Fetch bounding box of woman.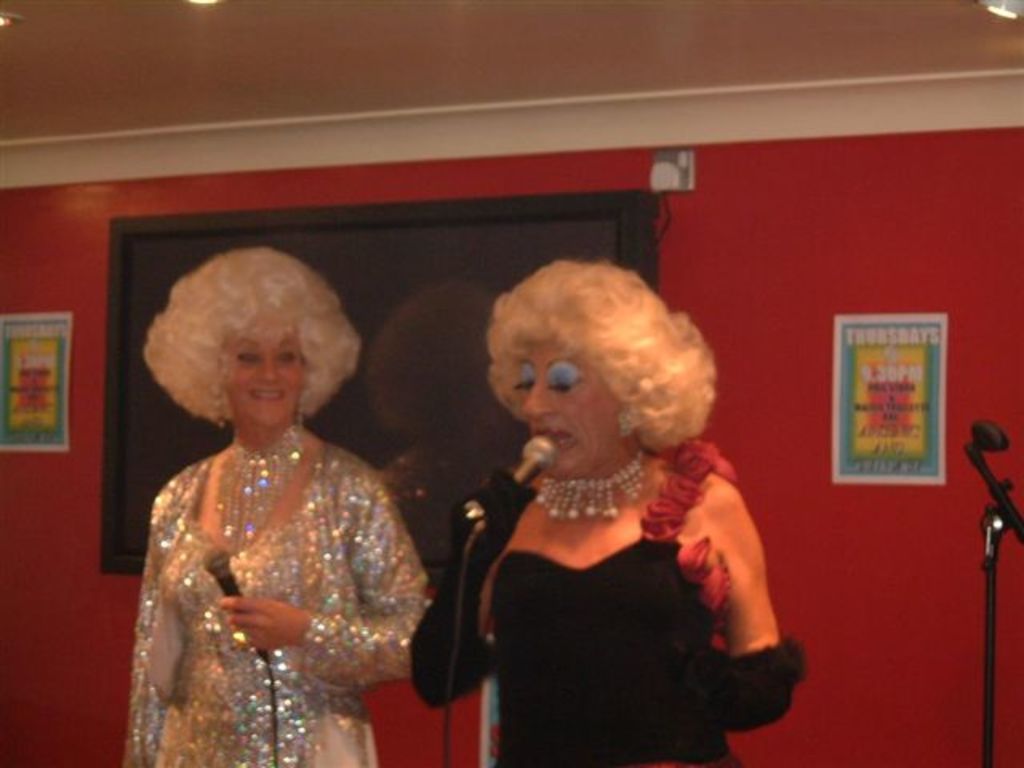
Bbox: 98, 245, 440, 750.
